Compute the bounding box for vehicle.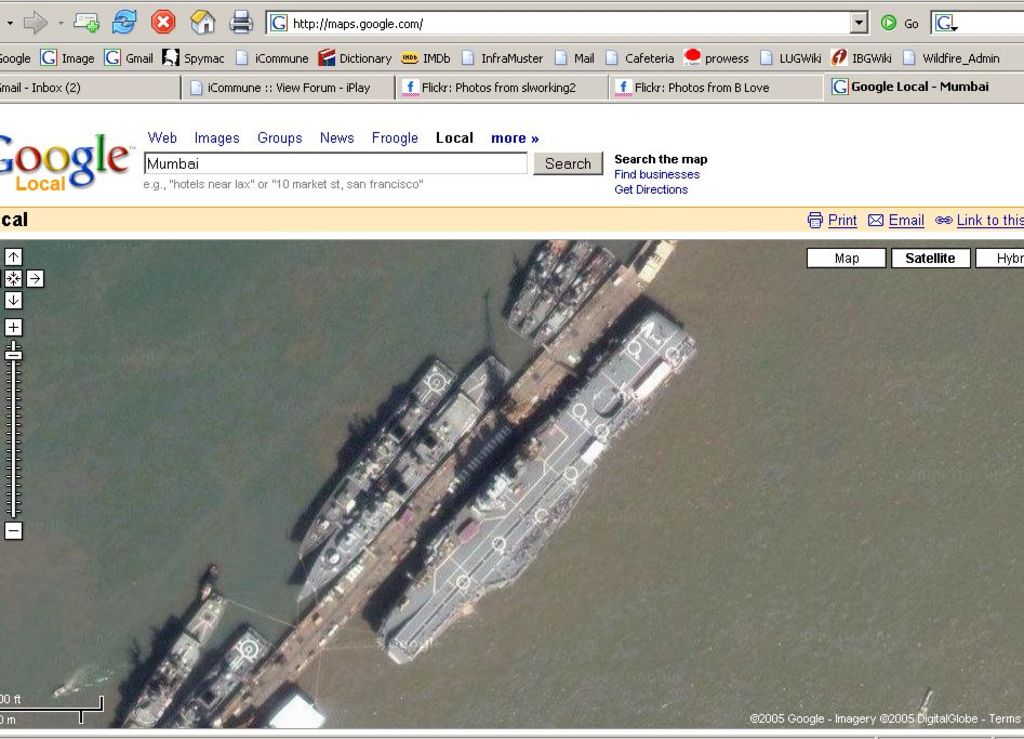
(295,359,511,599).
